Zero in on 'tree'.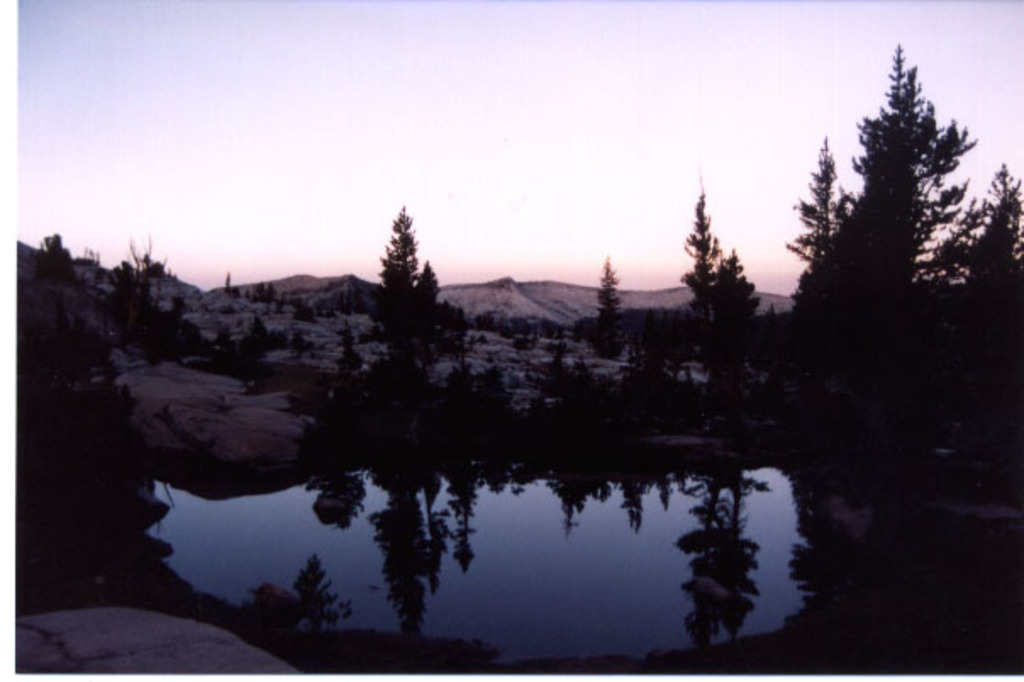
Zeroed in: {"left": 380, "top": 209, "right": 437, "bottom": 378}.
